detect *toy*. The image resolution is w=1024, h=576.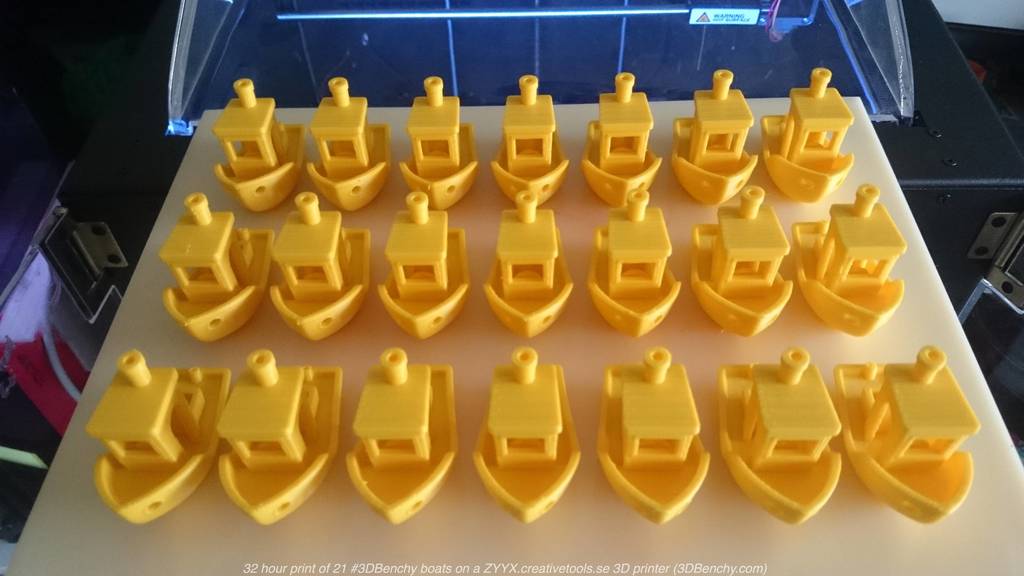
detection(692, 187, 793, 340).
